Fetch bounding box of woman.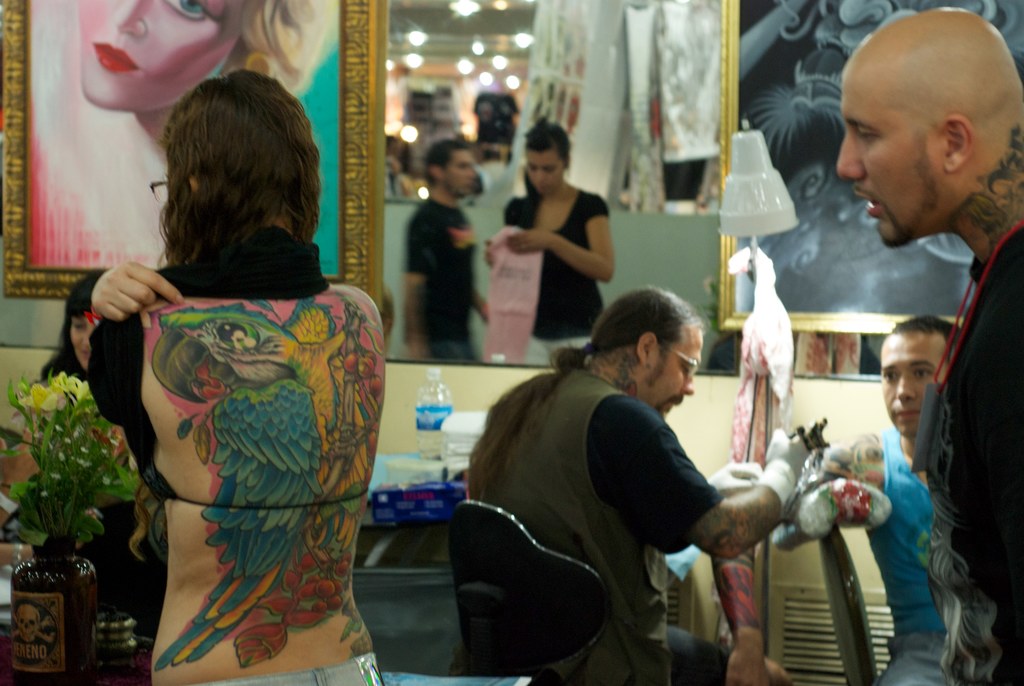
Bbox: {"x1": 93, "y1": 53, "x2": 399, "y2": 685}.
